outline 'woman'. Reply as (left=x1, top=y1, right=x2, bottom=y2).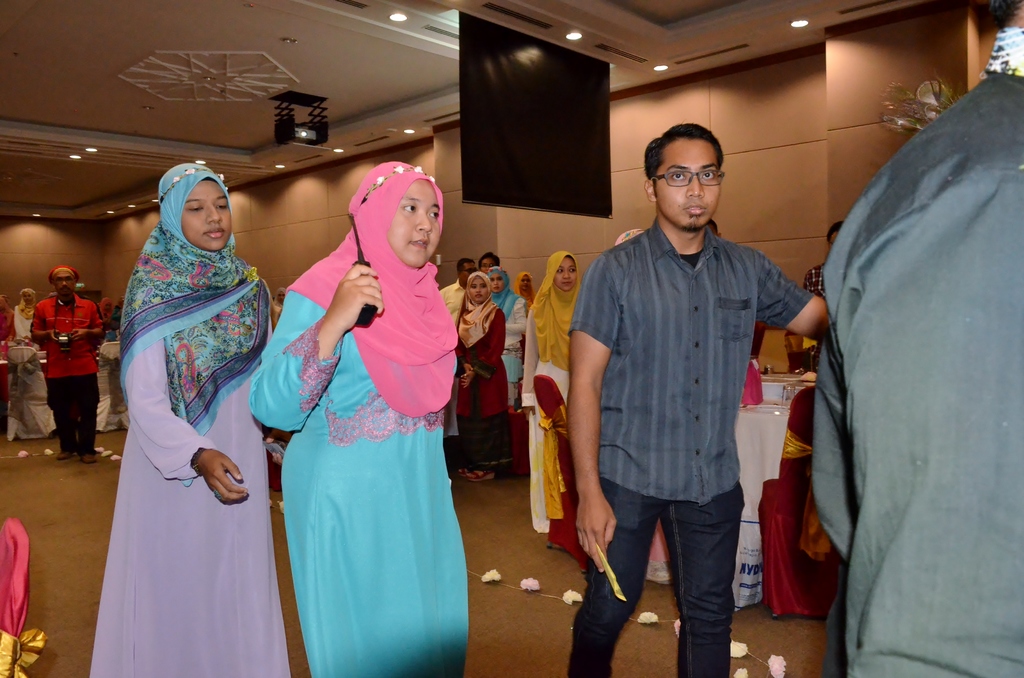
(left=249, top=180, right=470, bottom=677).
